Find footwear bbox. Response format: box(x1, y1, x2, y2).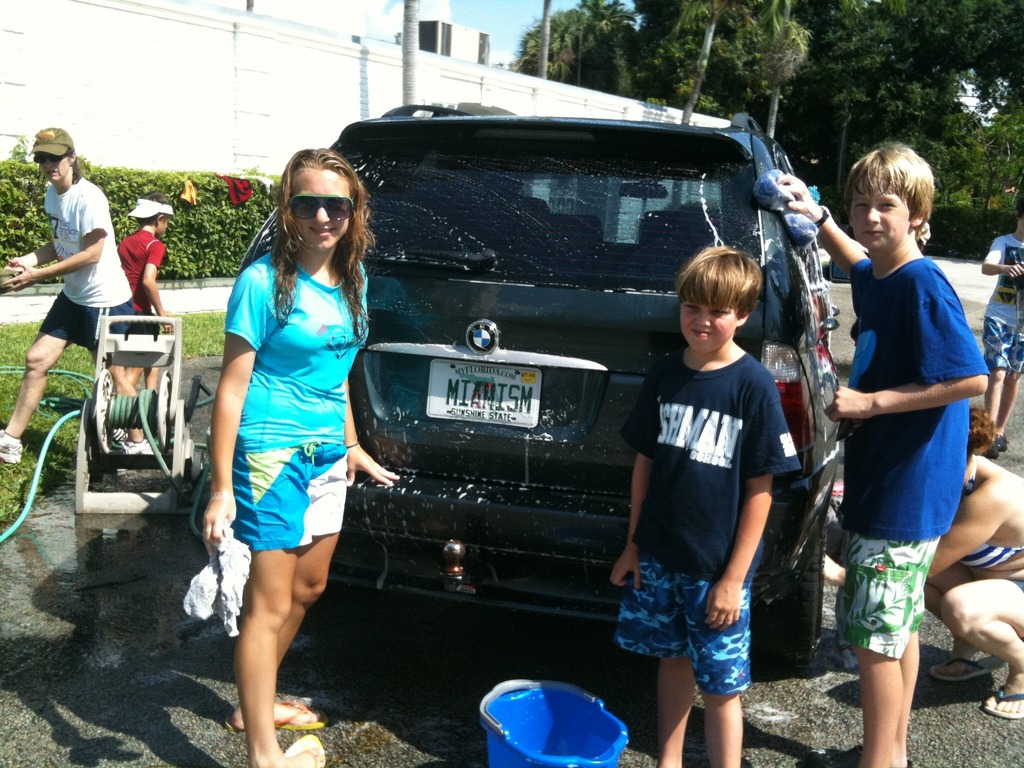
box(0, 427, 19, 463).
